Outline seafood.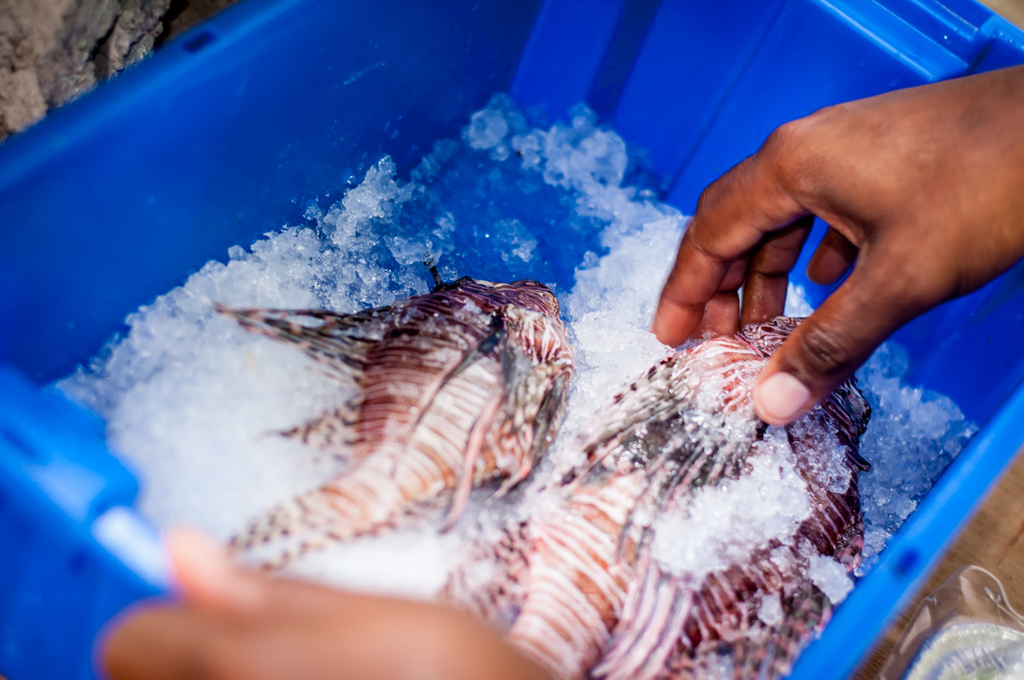
Outline: Rect(901, 622, 1023, 679).
